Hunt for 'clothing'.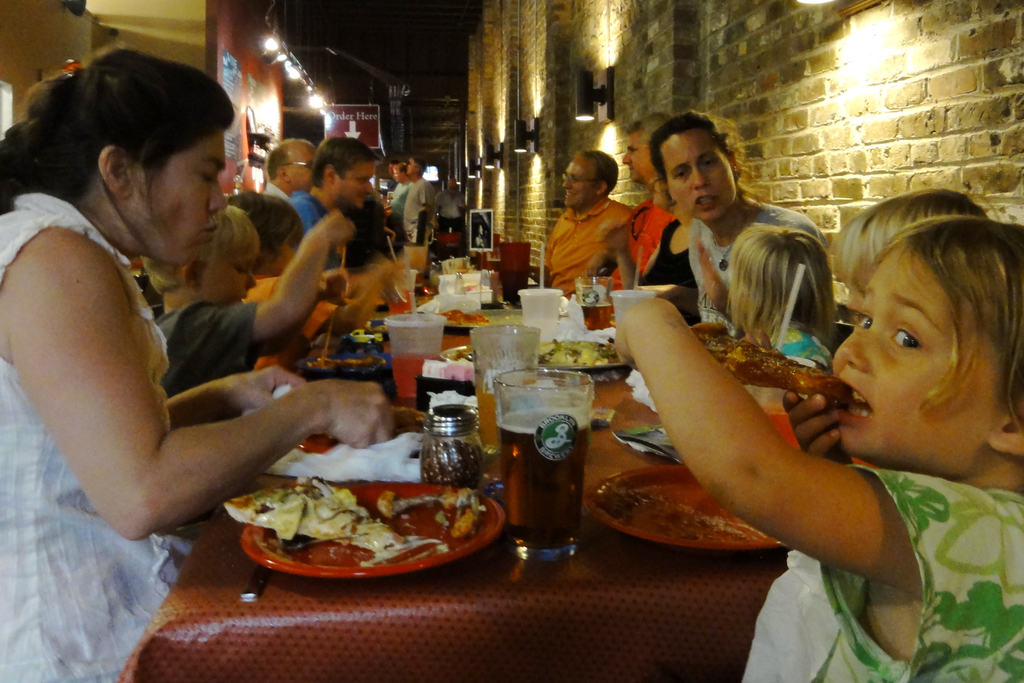
Hunted down at <box>695,198,814,319</box>.
